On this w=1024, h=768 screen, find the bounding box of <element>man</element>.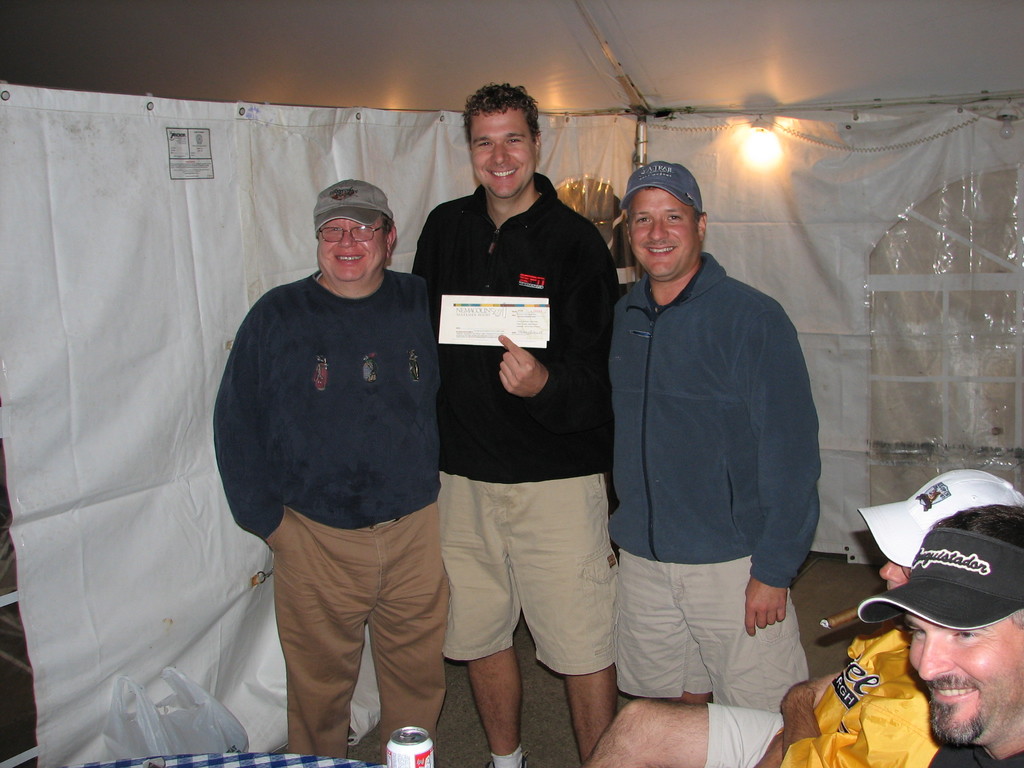
Bounding box: rect(586, 466, 1023, 767).
